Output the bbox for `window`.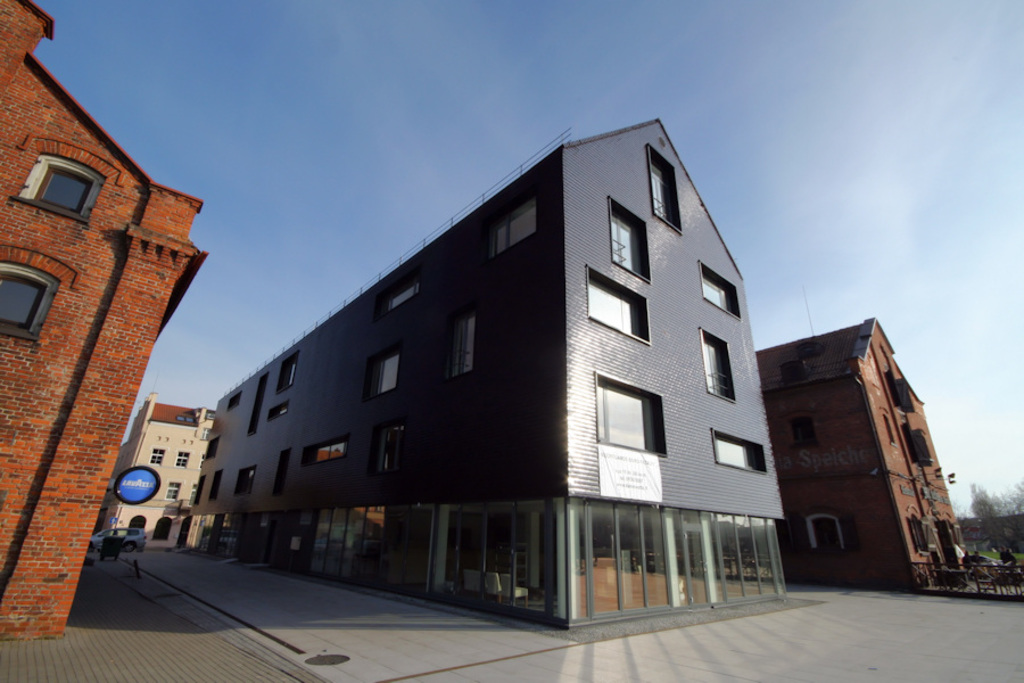
585,265,653,343.
